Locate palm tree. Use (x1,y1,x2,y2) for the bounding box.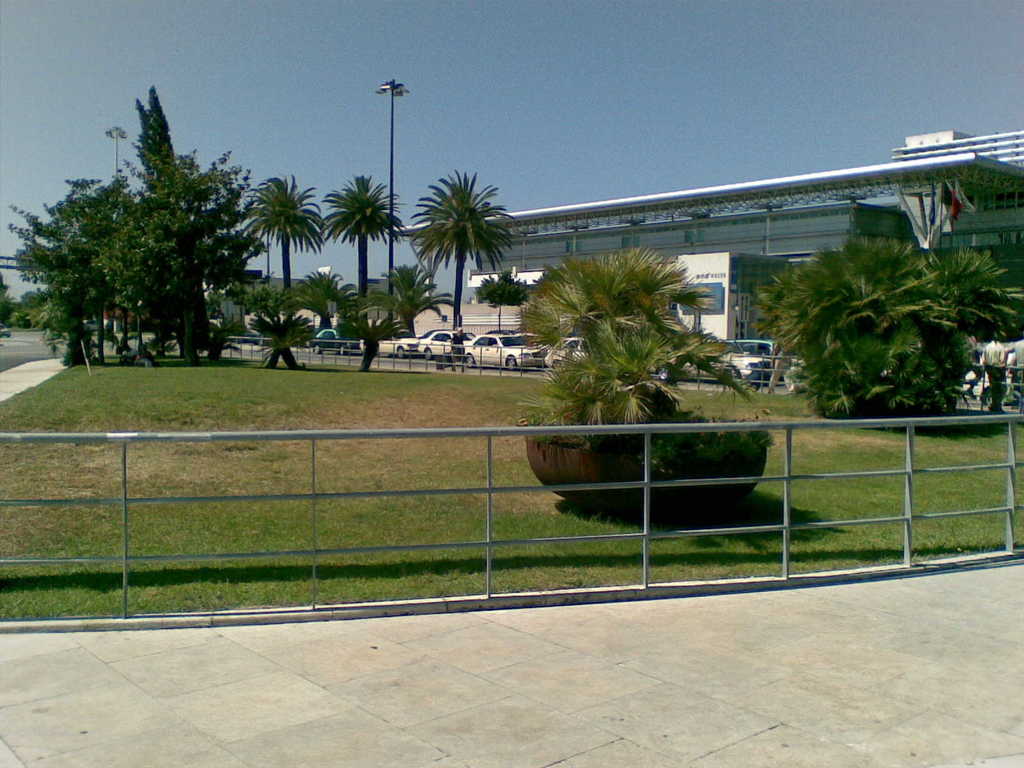
(403,167,505,333).
